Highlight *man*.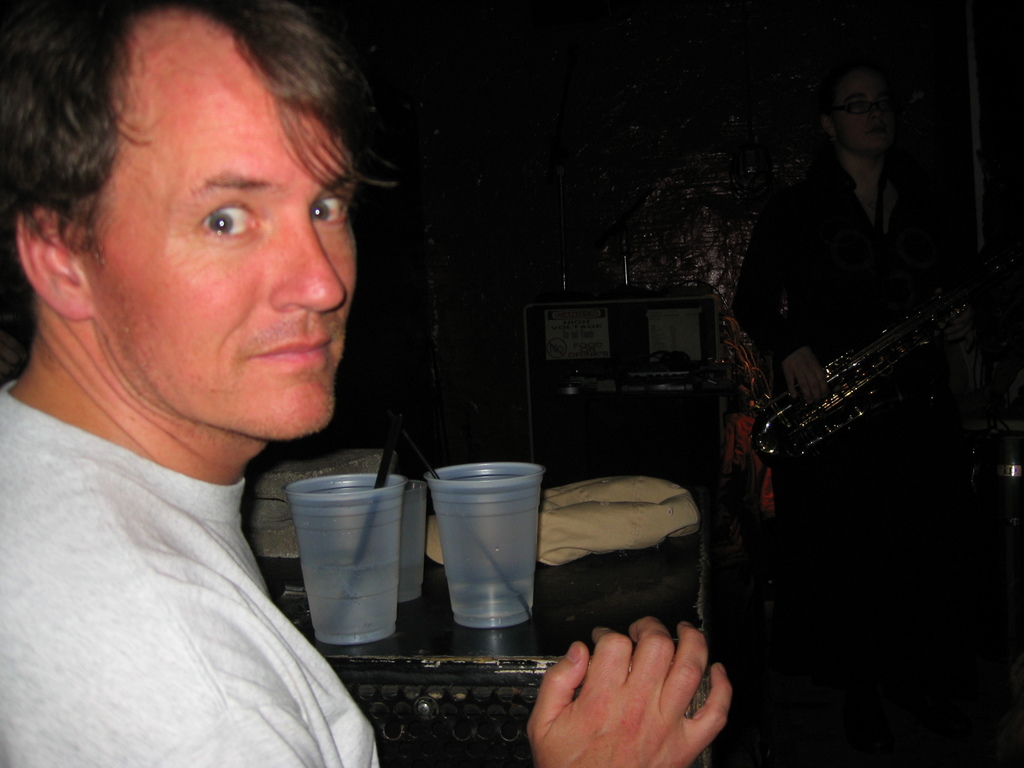
Highlighted region: <bbox>0, 0, 477, 755</bbox>.
